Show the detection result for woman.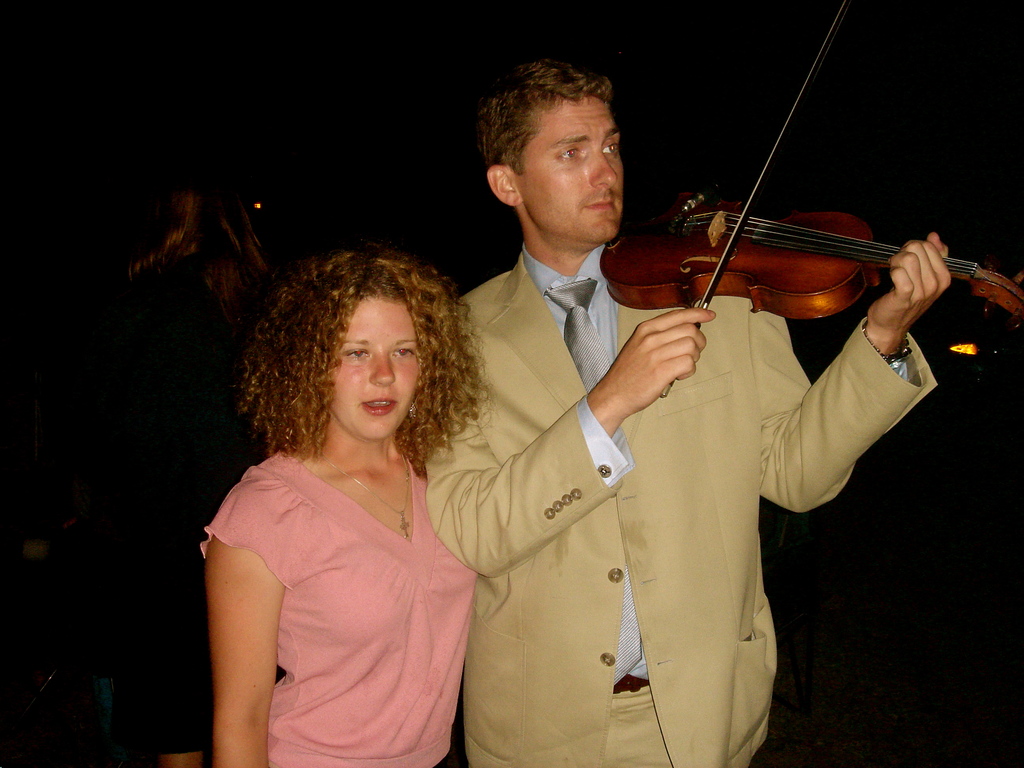
<bbox>201, 246, 479, 767</bbox>.
